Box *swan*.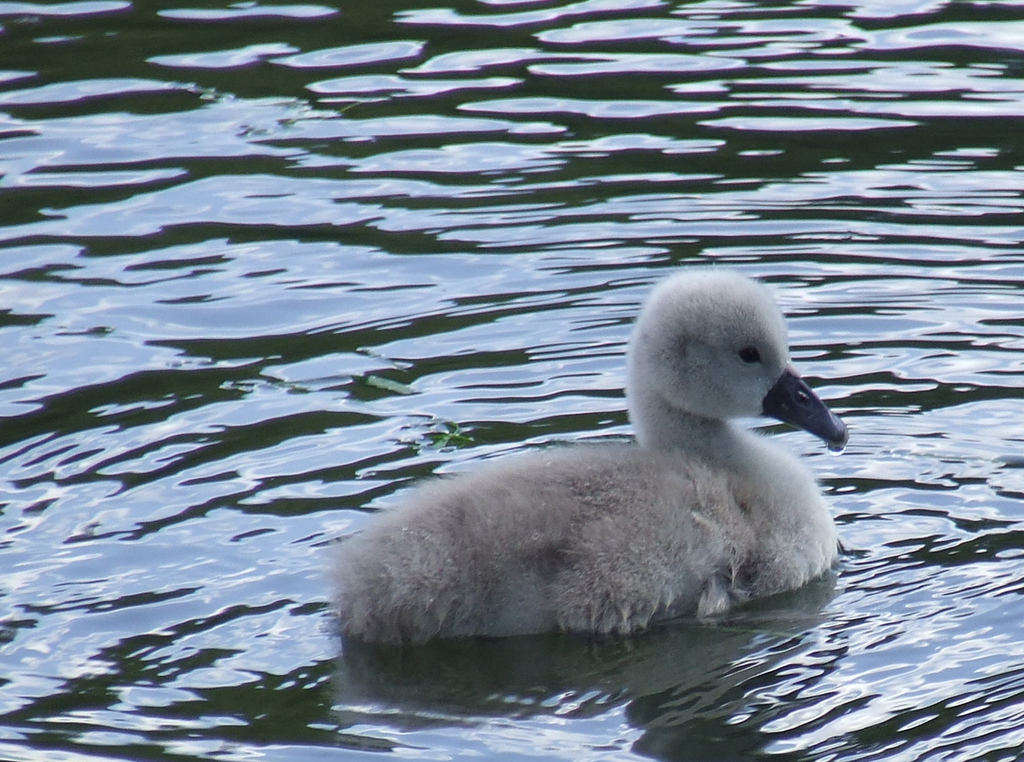
BBox(313, 250, 876, 636).
